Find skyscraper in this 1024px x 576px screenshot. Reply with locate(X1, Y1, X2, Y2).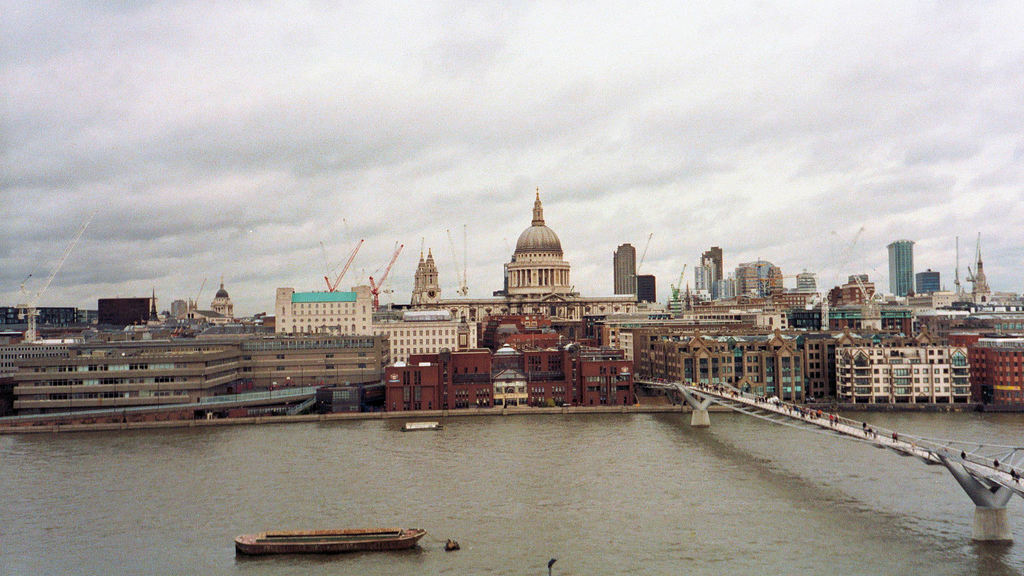
locate(609, 243, 637, 293).
